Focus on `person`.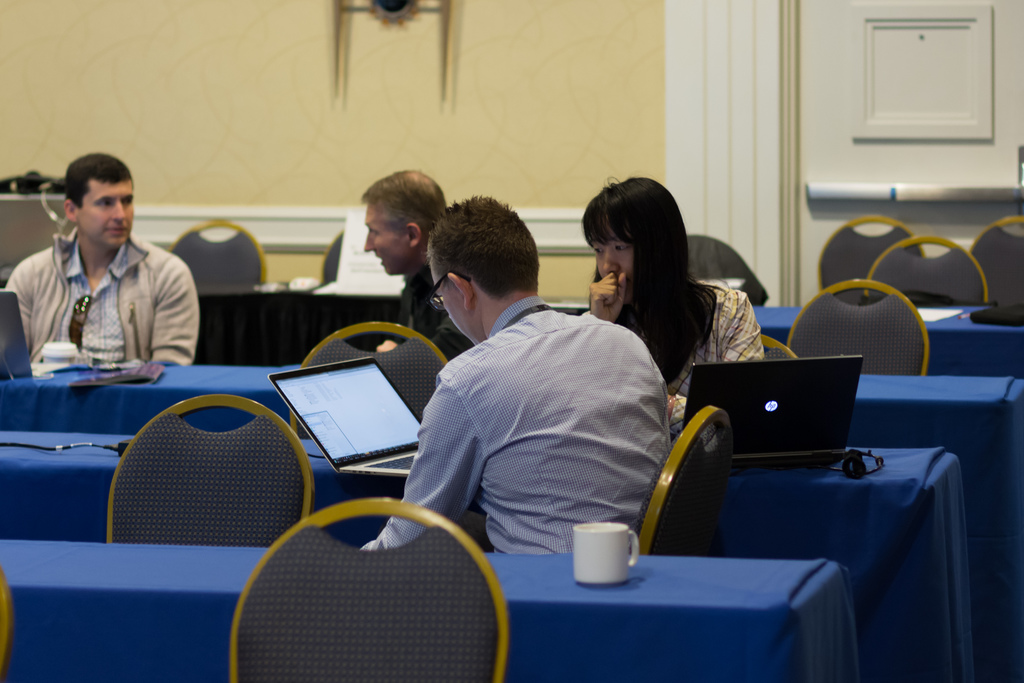
Focused at rect(342, 197, 674, 567).
